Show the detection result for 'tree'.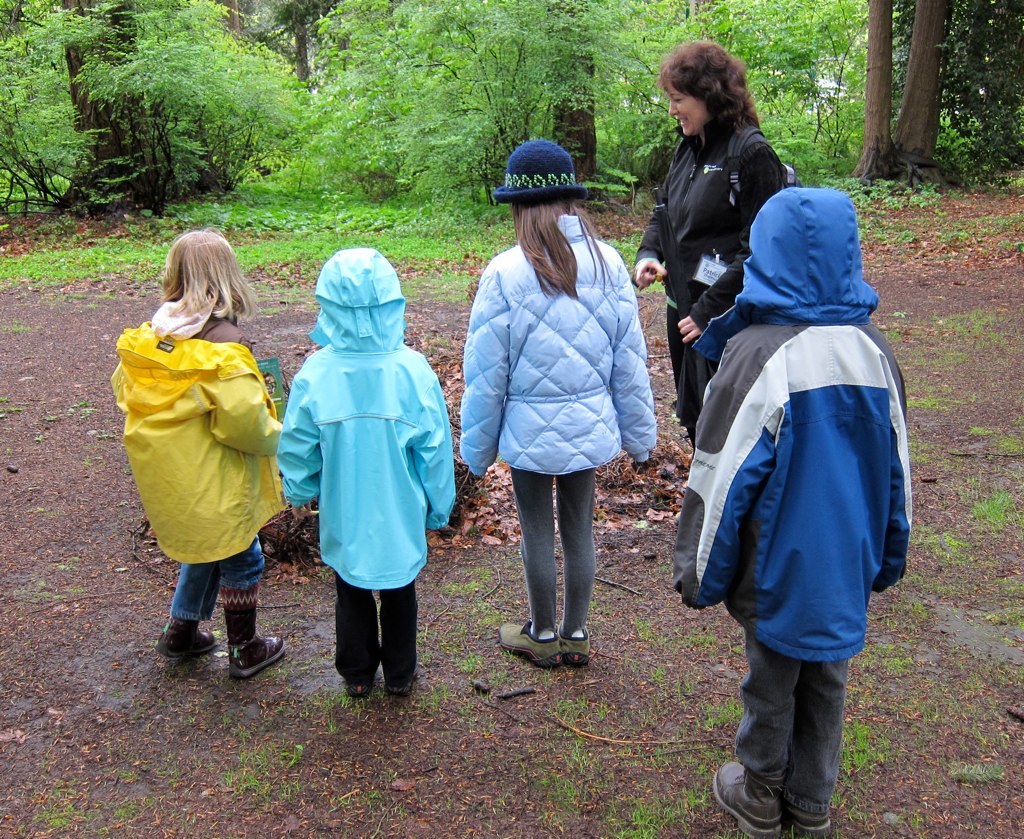
<box>851,0,957,189</box>.
